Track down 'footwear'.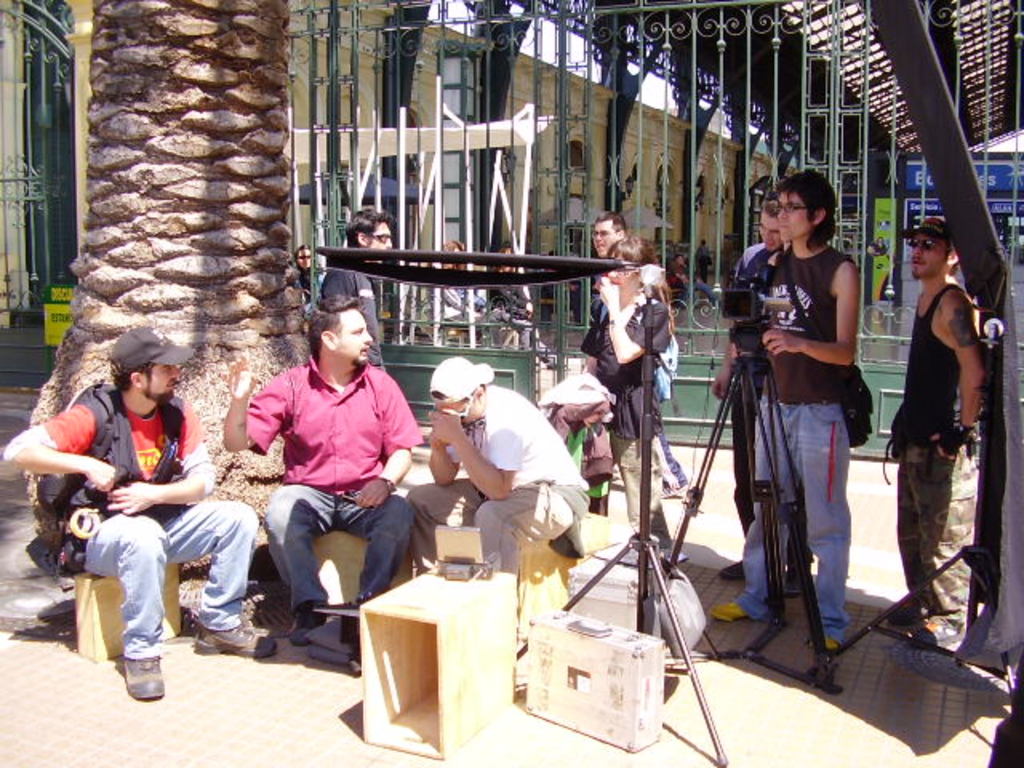
Tracked to [341, 632, 366, 678].
